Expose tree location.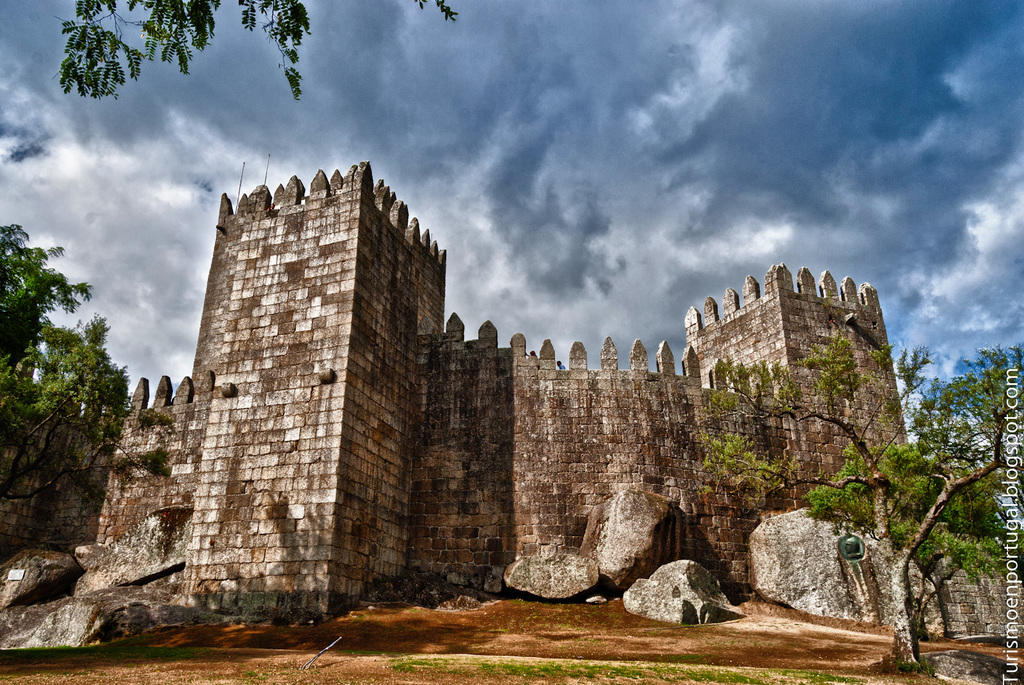
Exposed at pyautogui.locateOnScreen(0, 223, 130, 511).
